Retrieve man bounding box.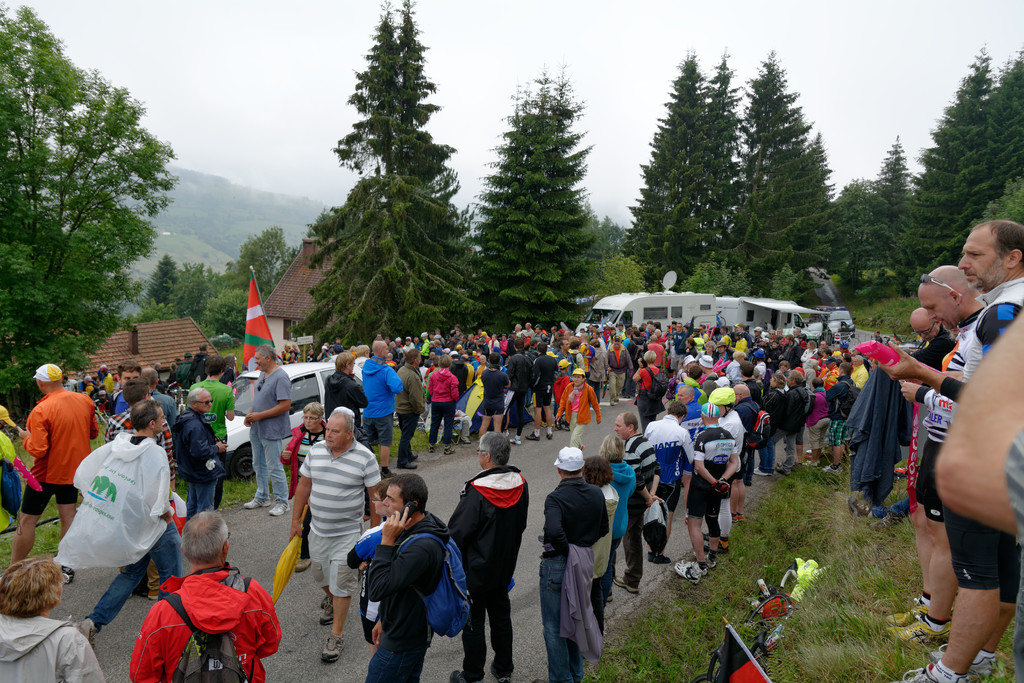
Bounding box: x1=366 y1=475 x2=444 y2=682.
